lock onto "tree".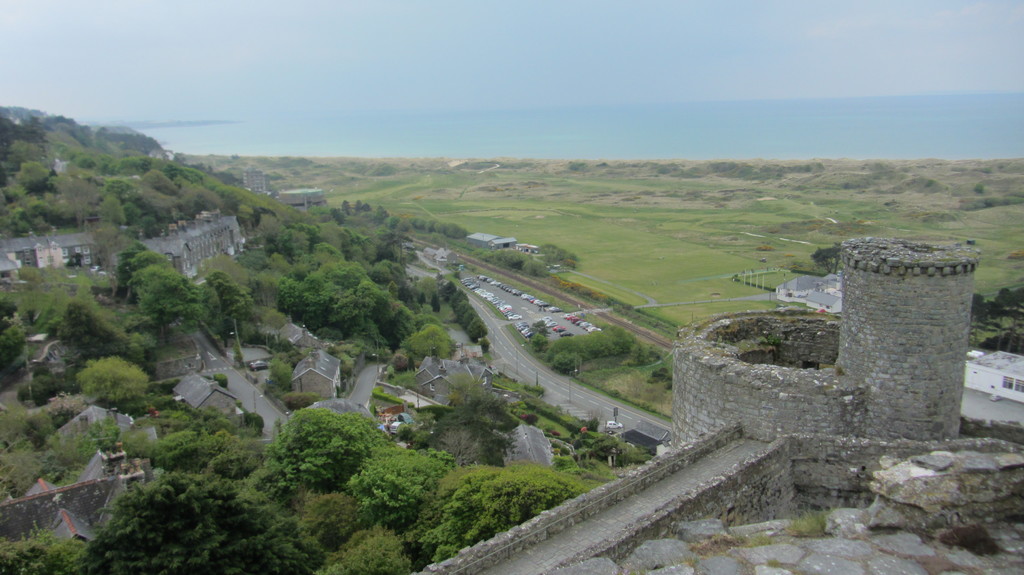
Locked: bbox=[70, 352, 152, 400].
